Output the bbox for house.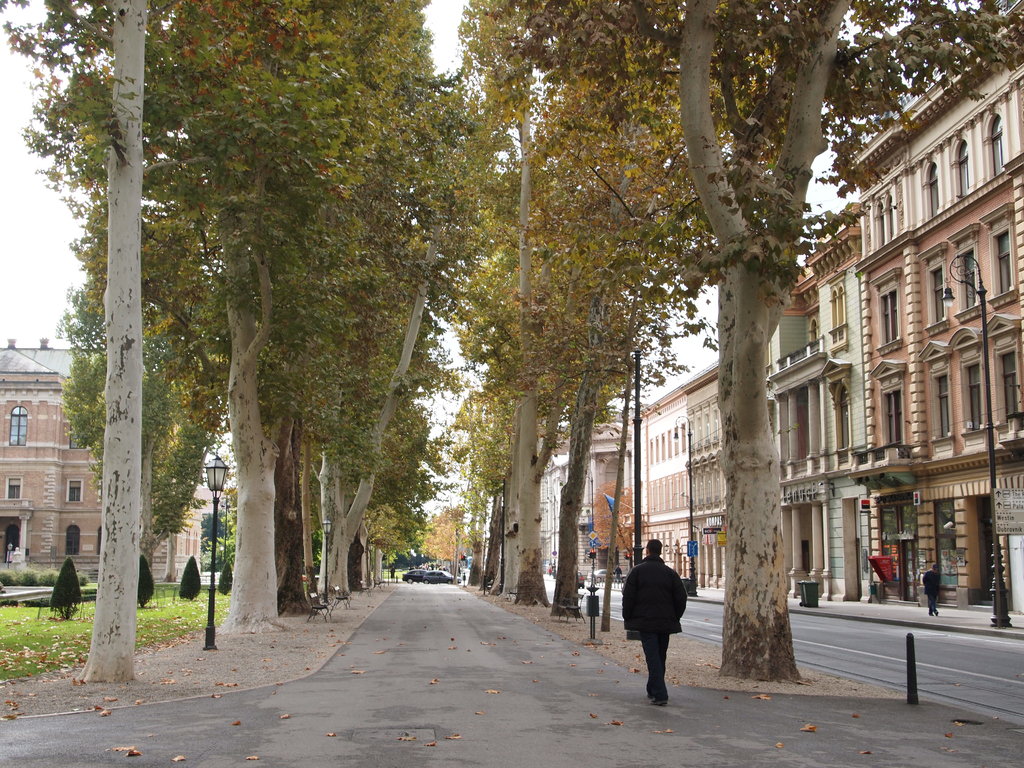
[771, 200, 851, 607].
